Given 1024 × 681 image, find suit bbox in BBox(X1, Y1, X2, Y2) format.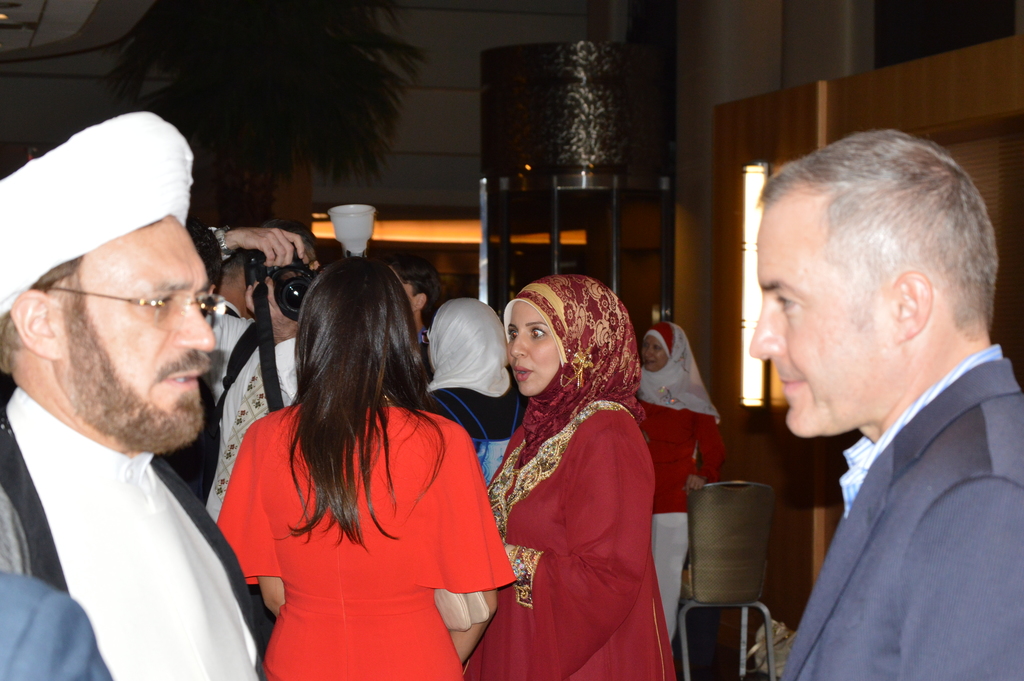
BBox(735, 284, 1022, 665).
